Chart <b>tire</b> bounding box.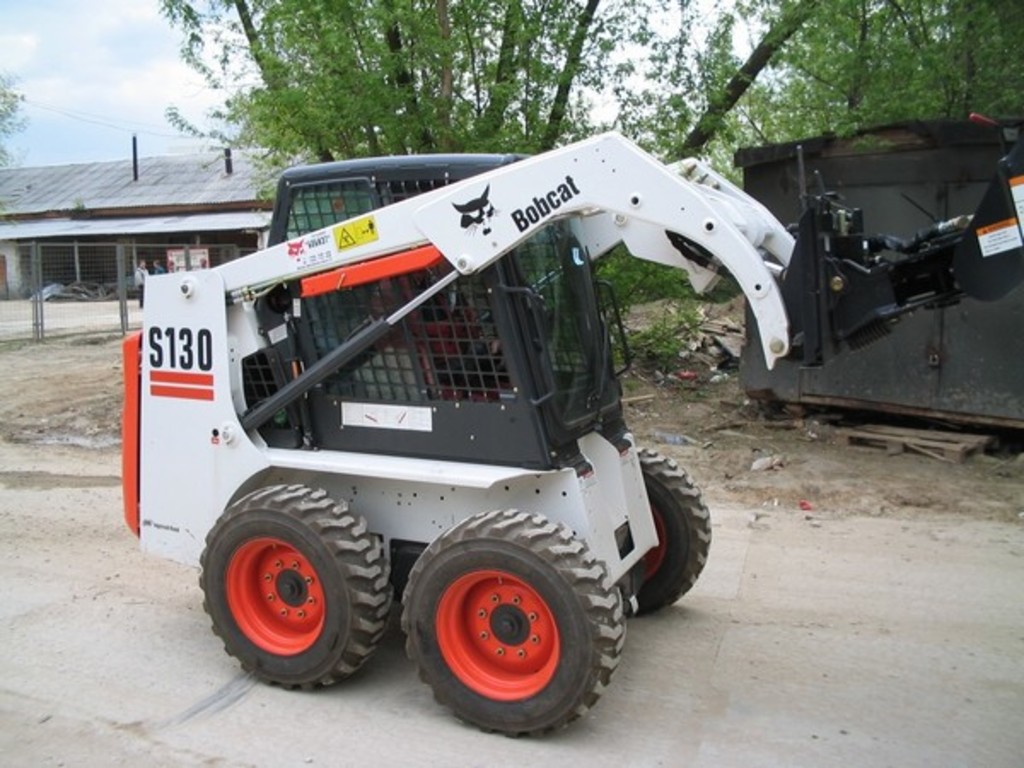
Charted: BBox(394, 515, 620, 736).
